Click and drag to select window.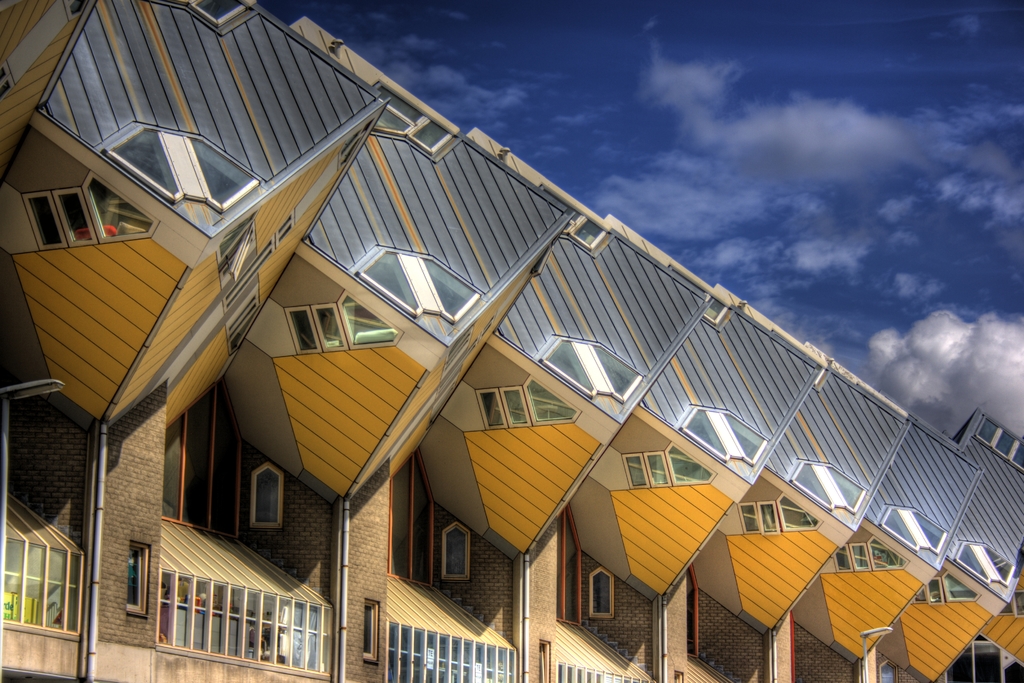
Selection: <region>874, 503, 950, 558</region>.
